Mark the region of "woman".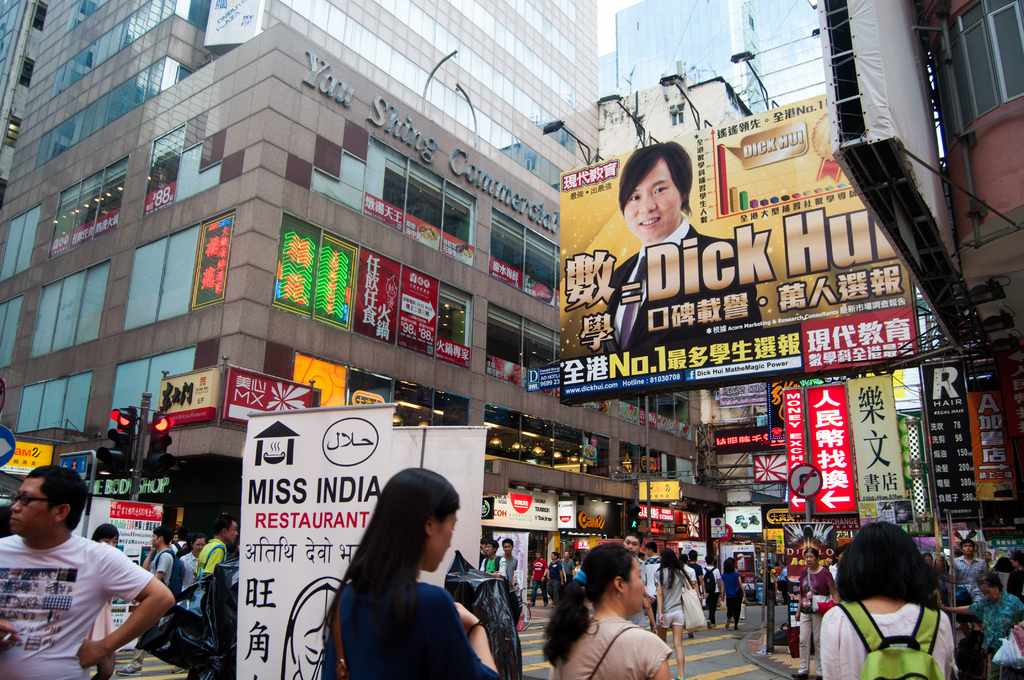
Region: {"x1": 922, "y1": 551, "x2": 933, "y2": 567}.
